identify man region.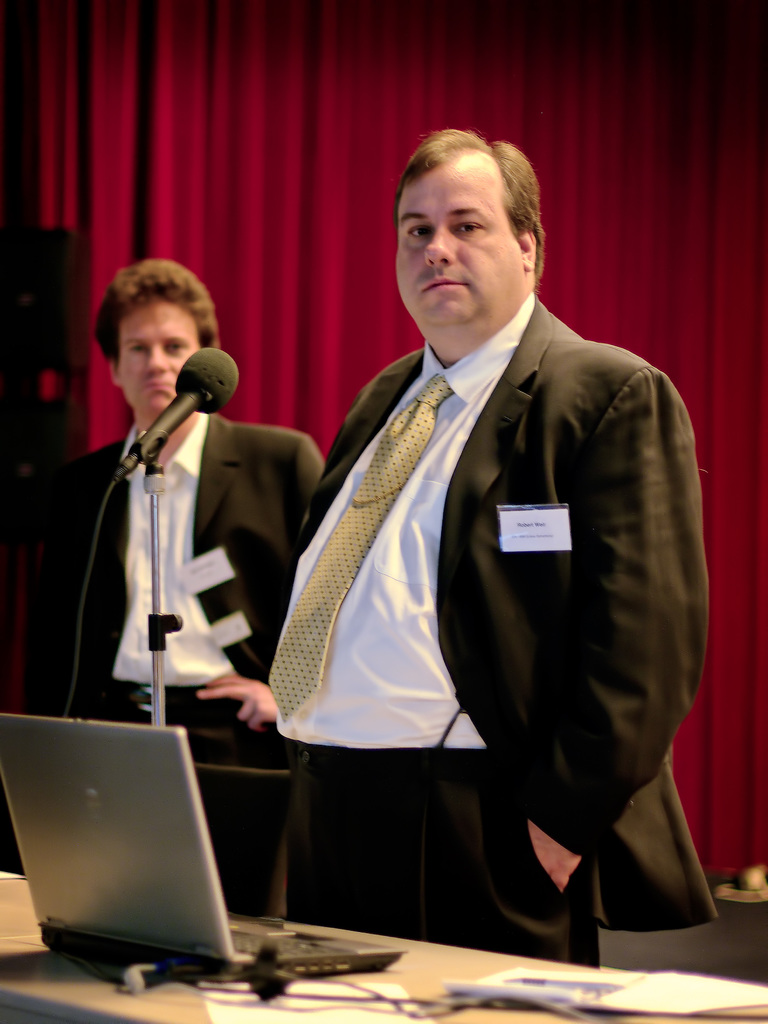
Region: (left=187, top=131, right=728, bottom=977).
